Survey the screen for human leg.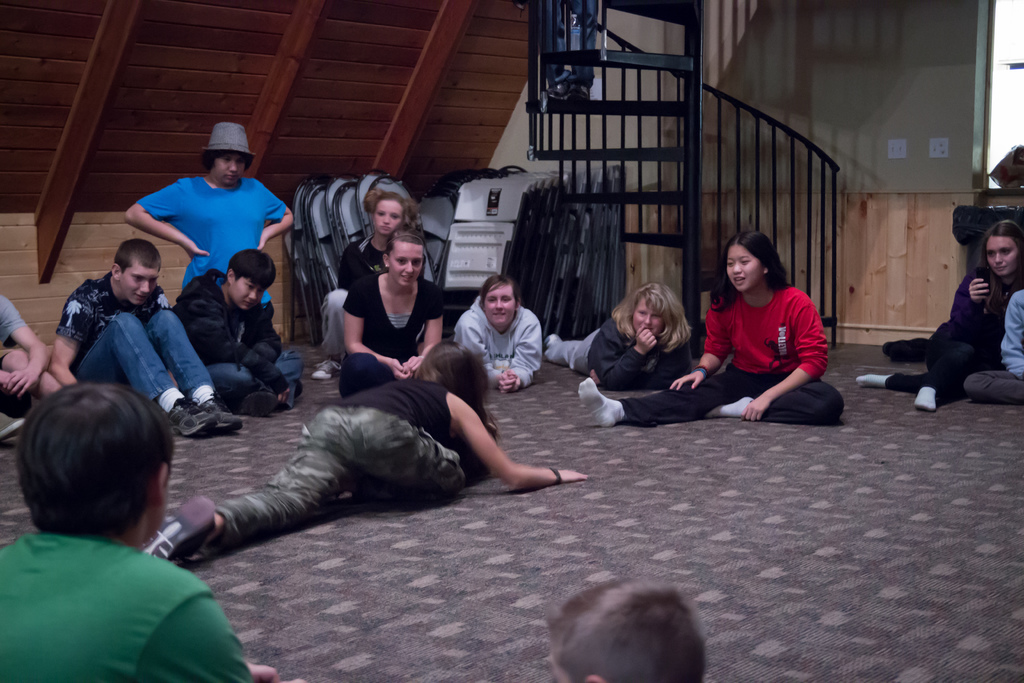
Survey found: (307,288,349,380).
